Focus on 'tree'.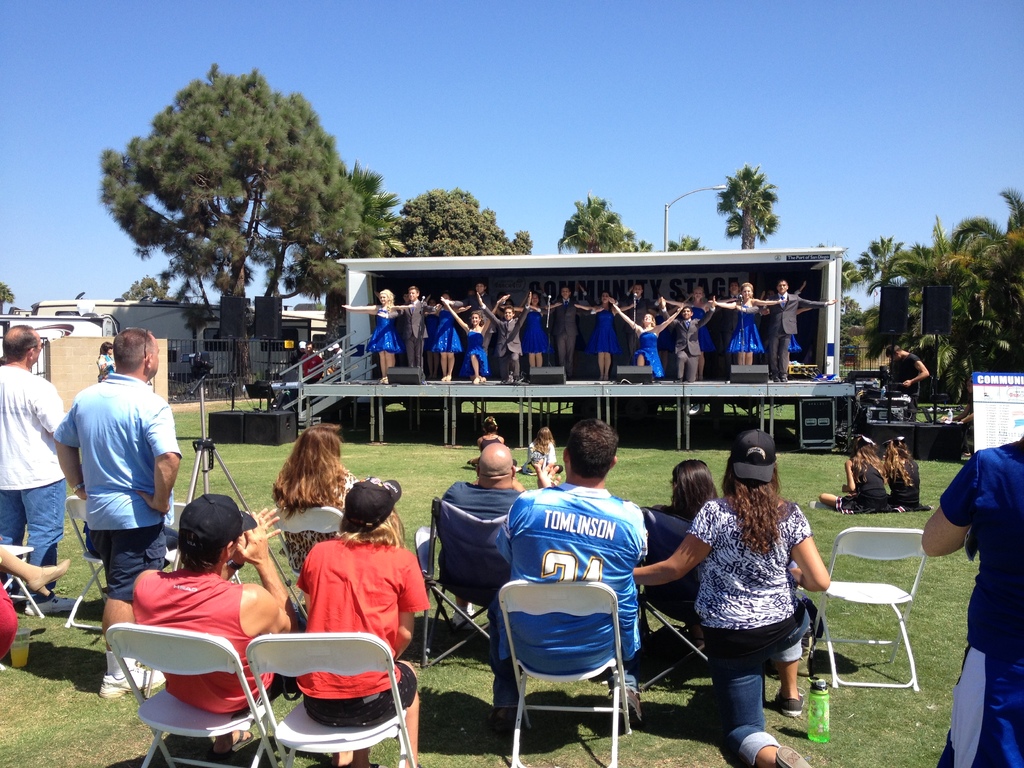
Focused at pyautogui.locateOnScreen(712, 165, 776, 246).
